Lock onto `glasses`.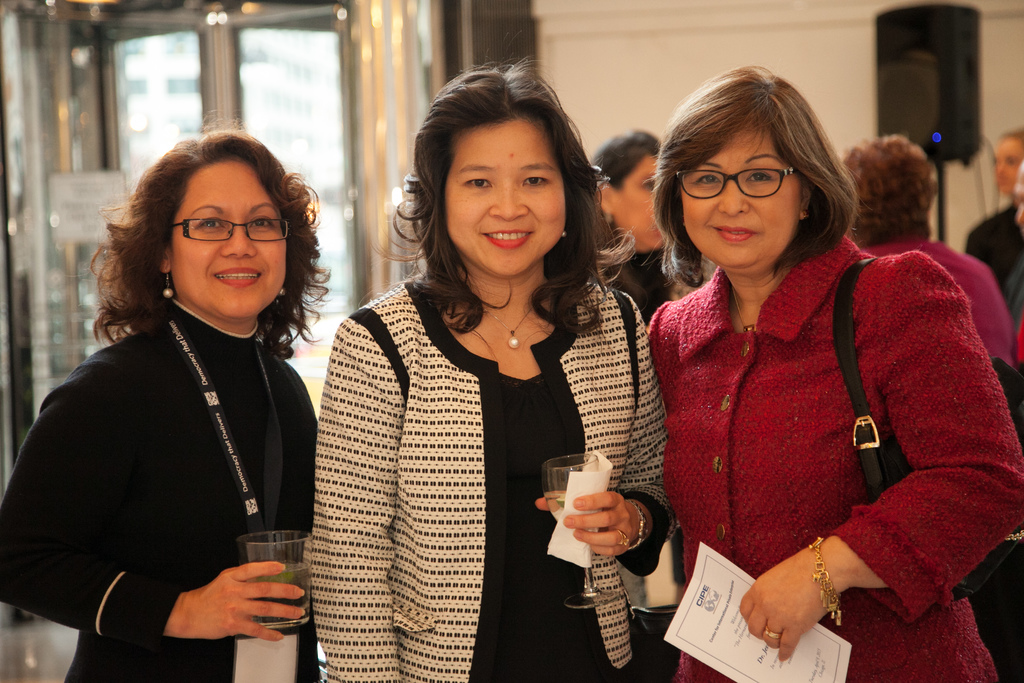
Locked: bbox=[170, 214, 292, 245].
